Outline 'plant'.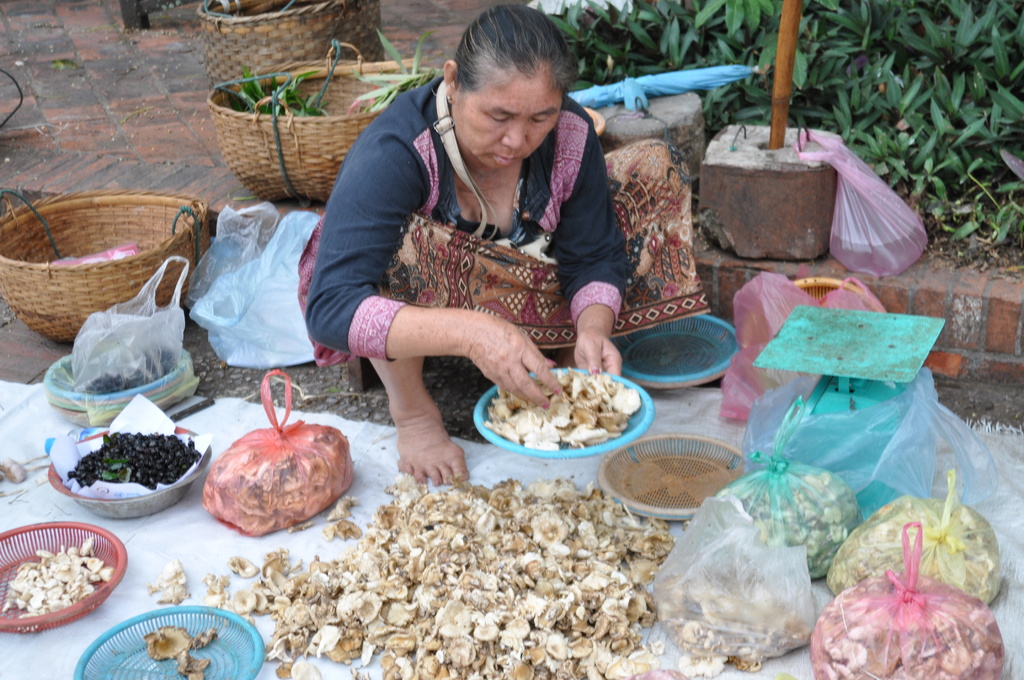
Outline: 218 61 323 124.
